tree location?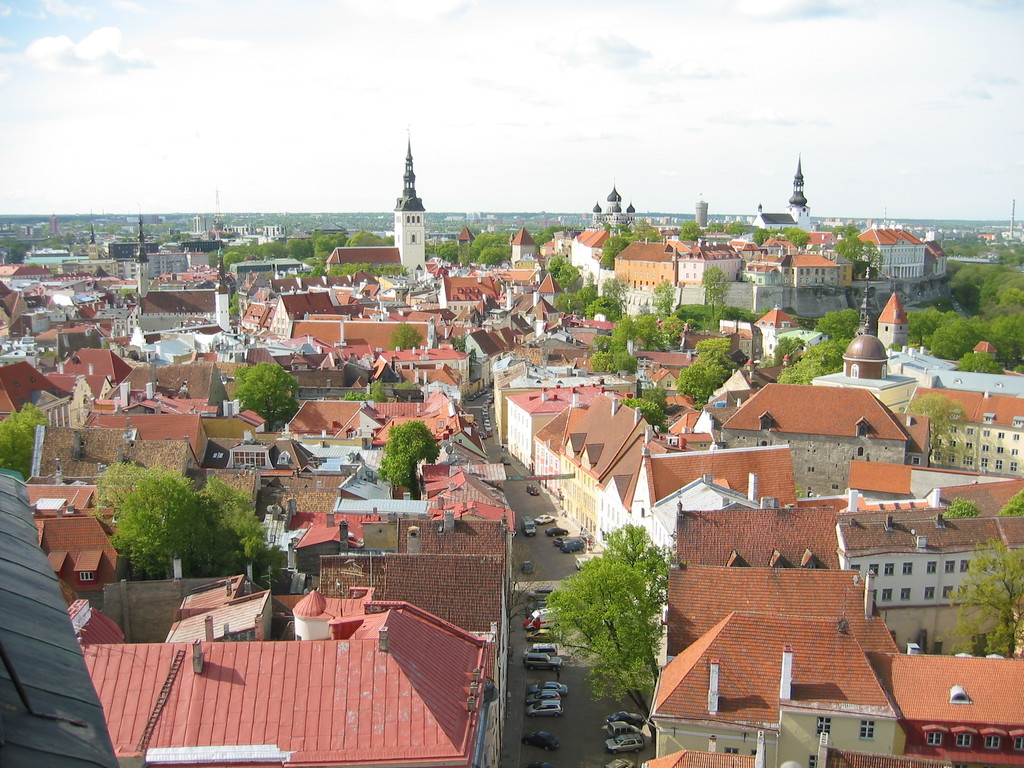
{"x1": 472, "y1": 232, "x2": 514, "y2": 264}
